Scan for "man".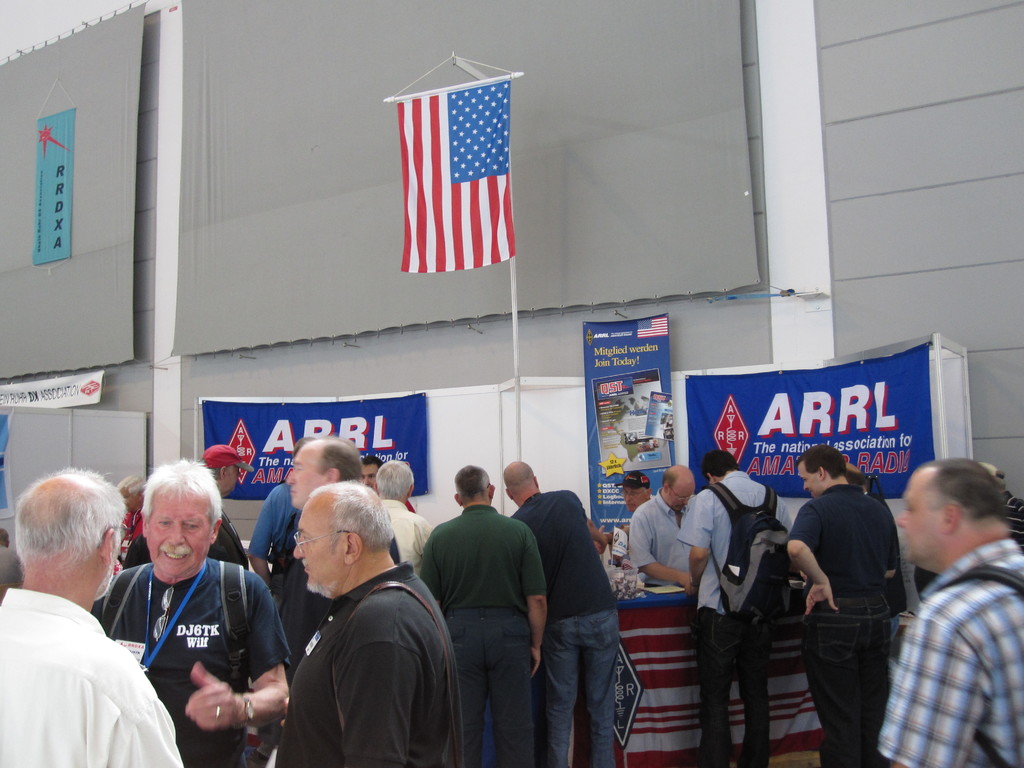
Scan result: [269, 433, 405, 657].
